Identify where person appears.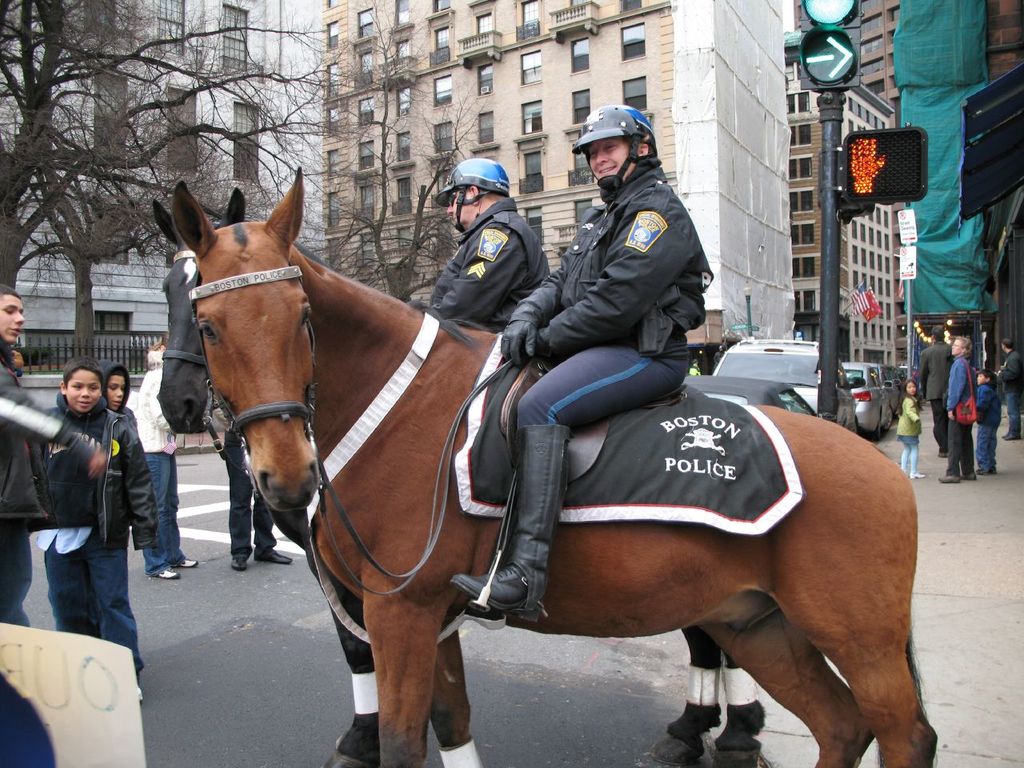
Appears at <region>974, 369, 1002, 474</region>.
